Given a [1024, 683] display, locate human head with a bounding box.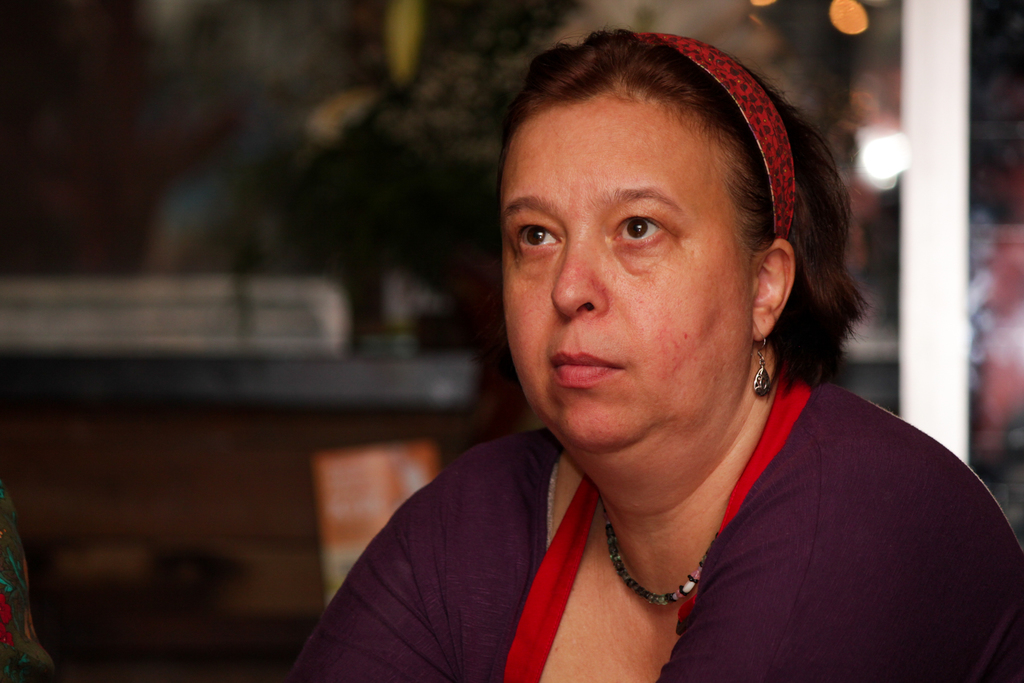
Located: 502, 27, 819, 427.
